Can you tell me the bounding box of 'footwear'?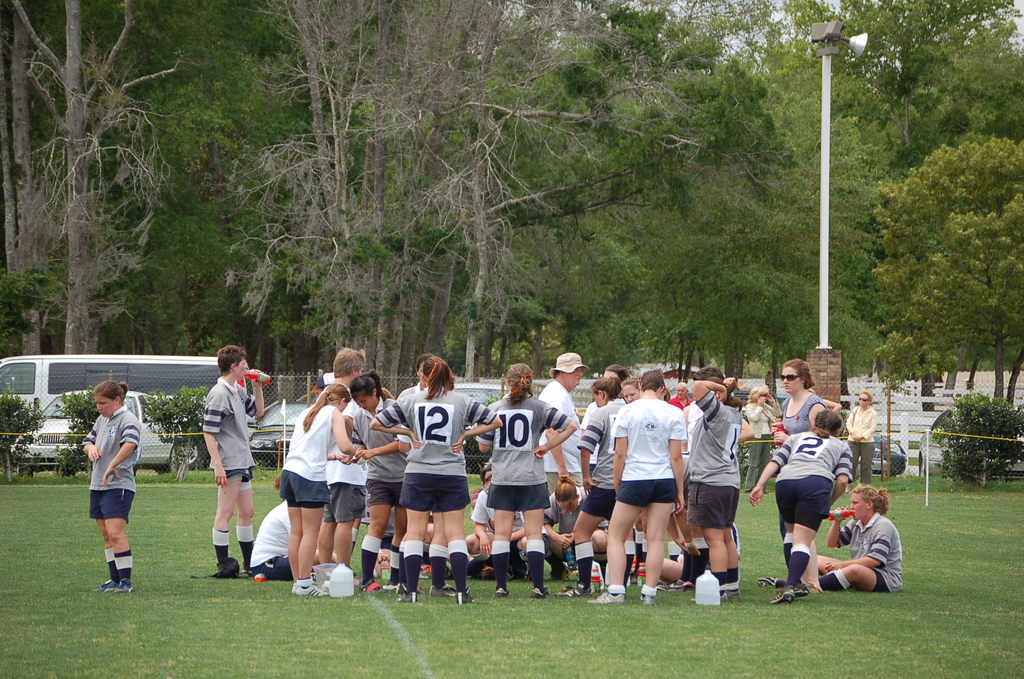
768 587 797 605.
